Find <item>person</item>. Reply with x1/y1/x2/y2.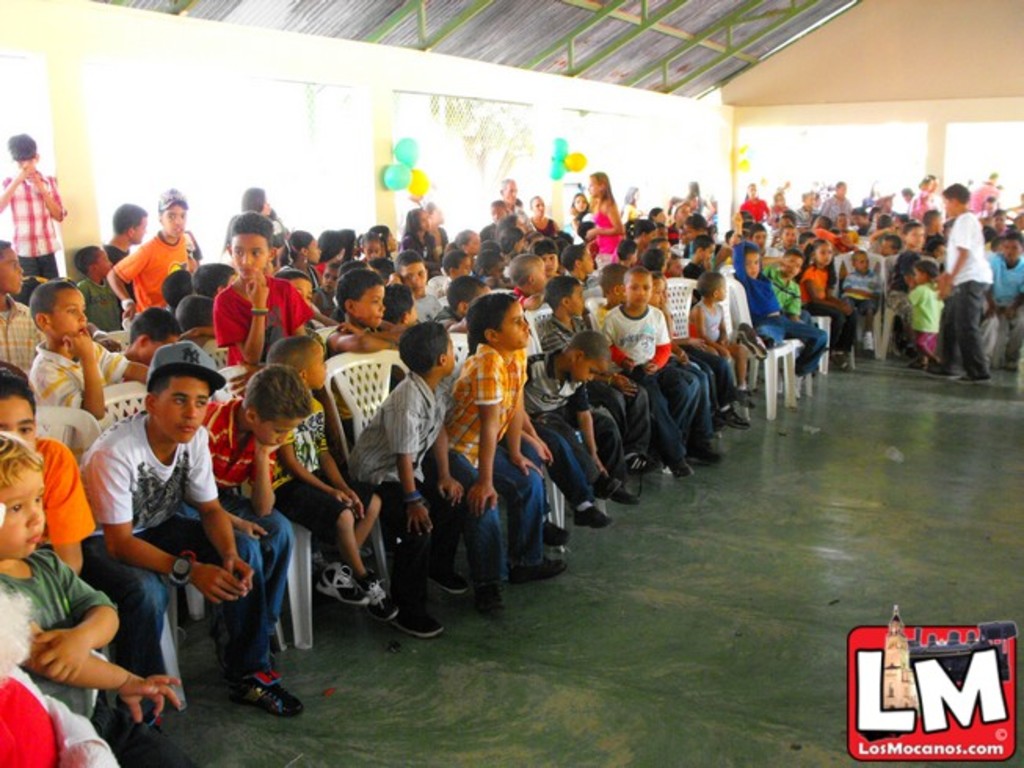
560/188/585/234.
